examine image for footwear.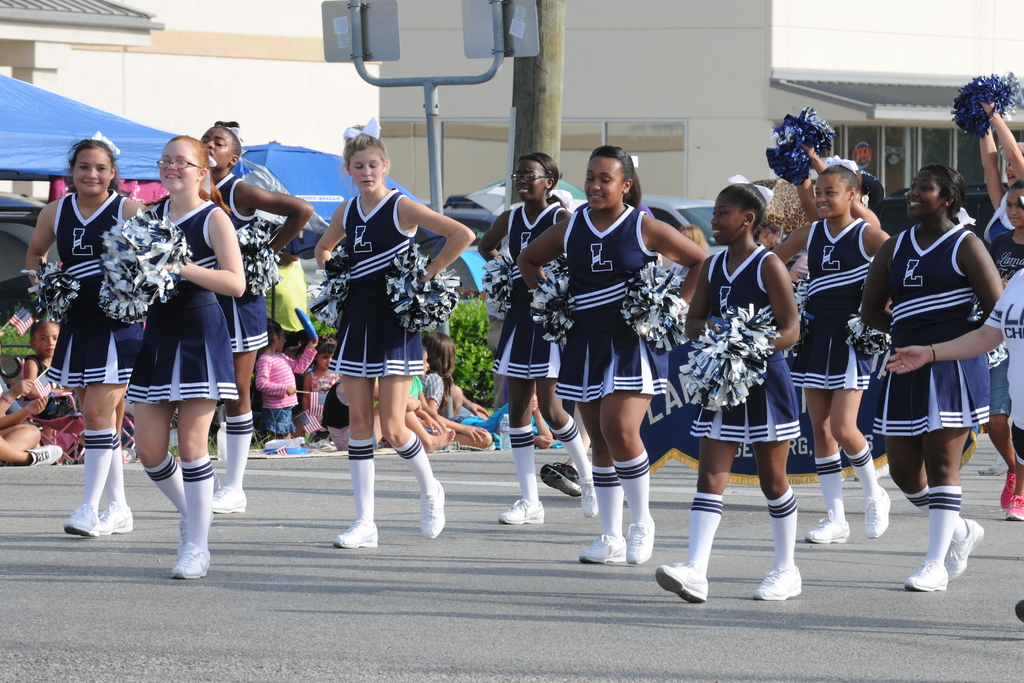
Examination result: x1=419, y1=478, x2=447, y2=541.
